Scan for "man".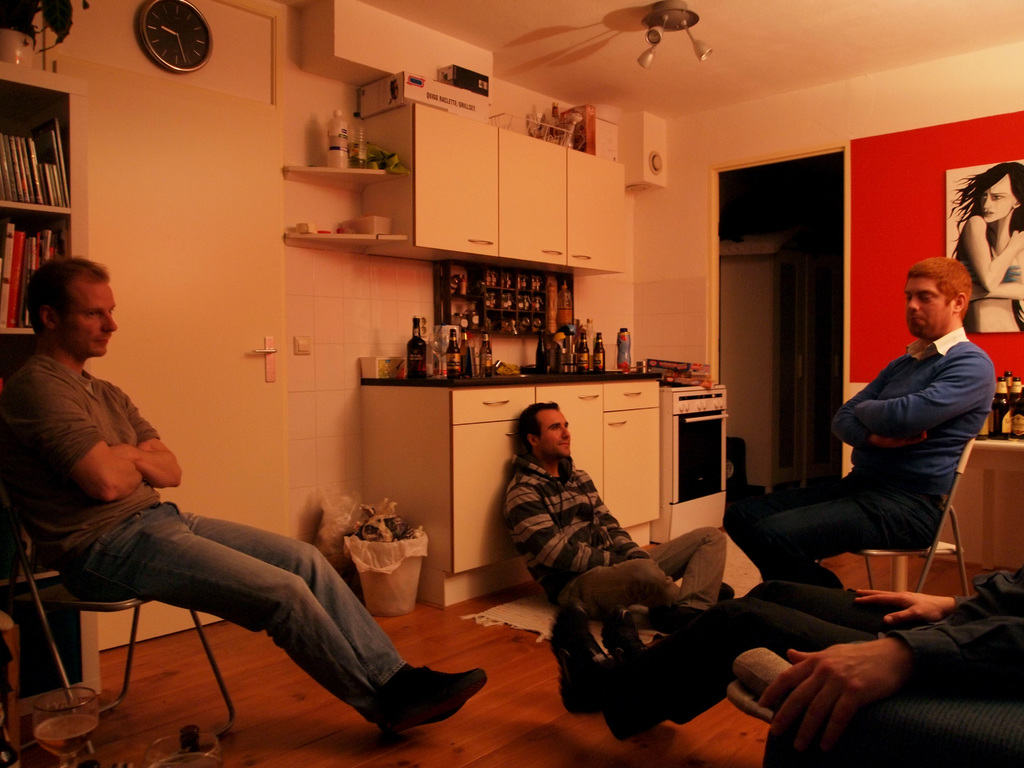
Scan result: x1=728 y1=254 x2=1000 y2=593.
